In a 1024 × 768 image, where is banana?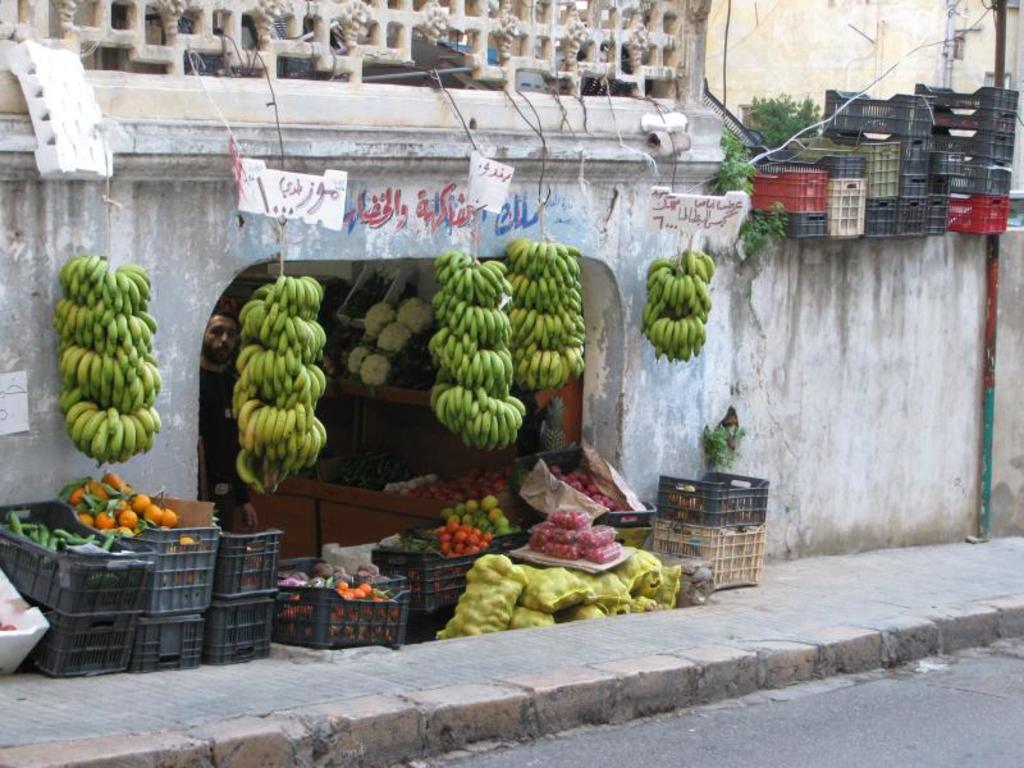
l=211, t=274, r=332, b=504.
